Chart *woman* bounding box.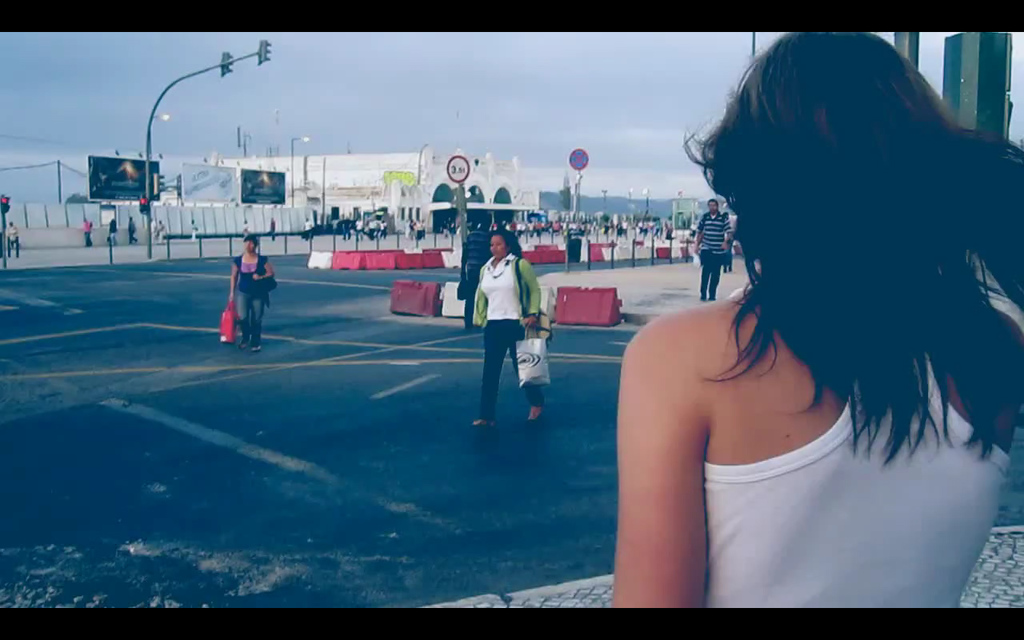
Charted: <bbox>230, 228, 281, 356</bbox>.
